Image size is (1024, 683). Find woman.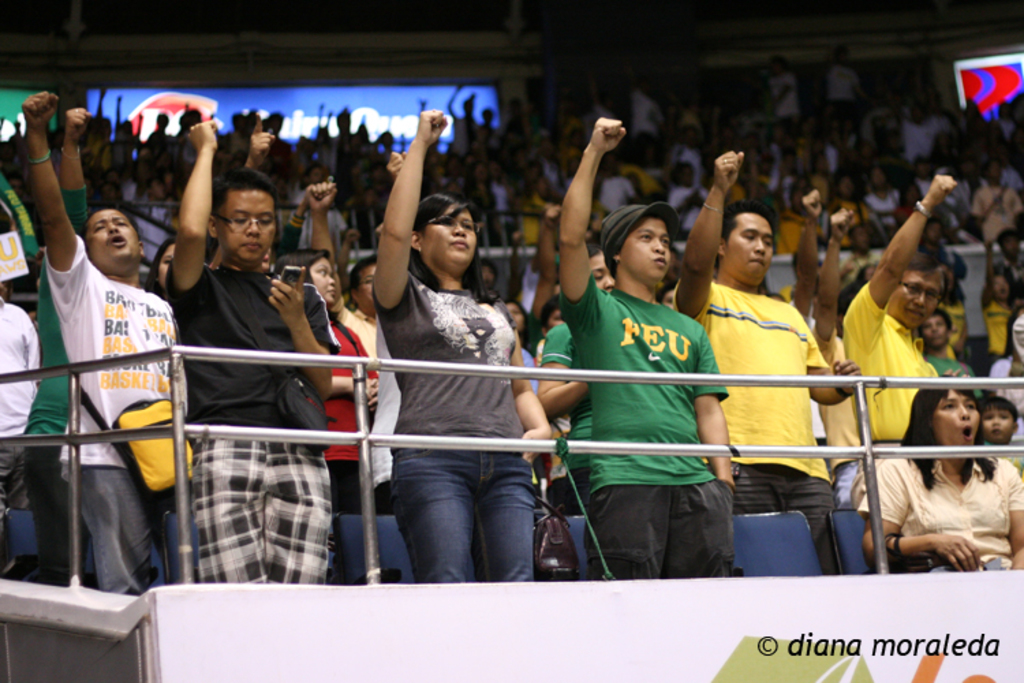
[350, 165, 565, 605].
